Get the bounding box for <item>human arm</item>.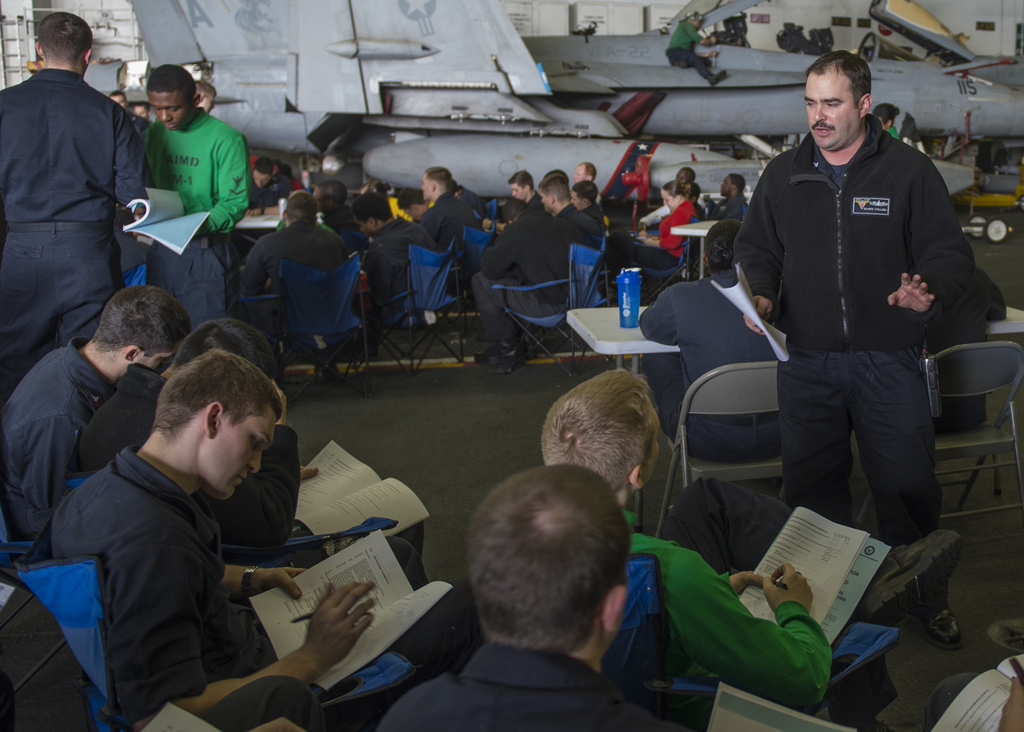
rect(202, 374, 309, 555).
